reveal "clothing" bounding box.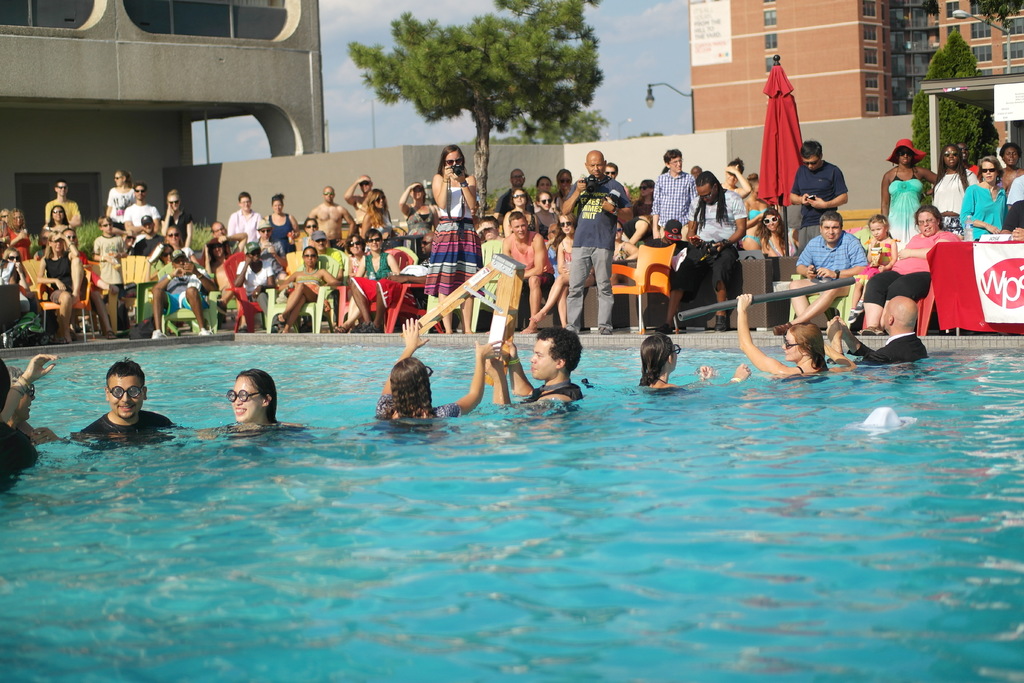
Revealed: l=559, t=236, r=575, b=269.
